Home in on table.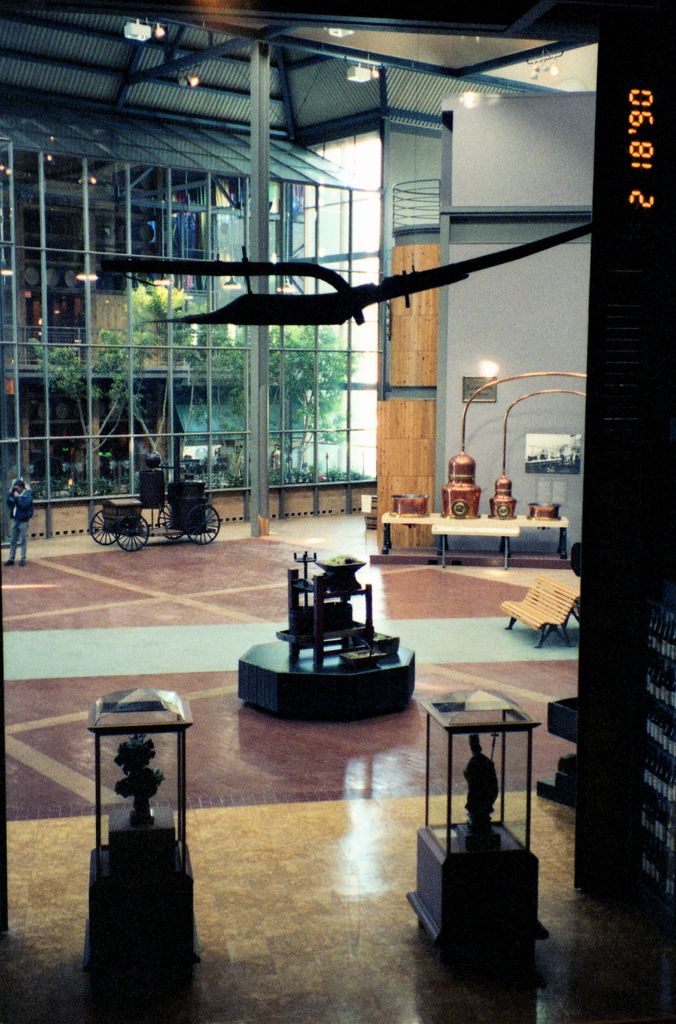
Homed in at [397,689,561,950].
